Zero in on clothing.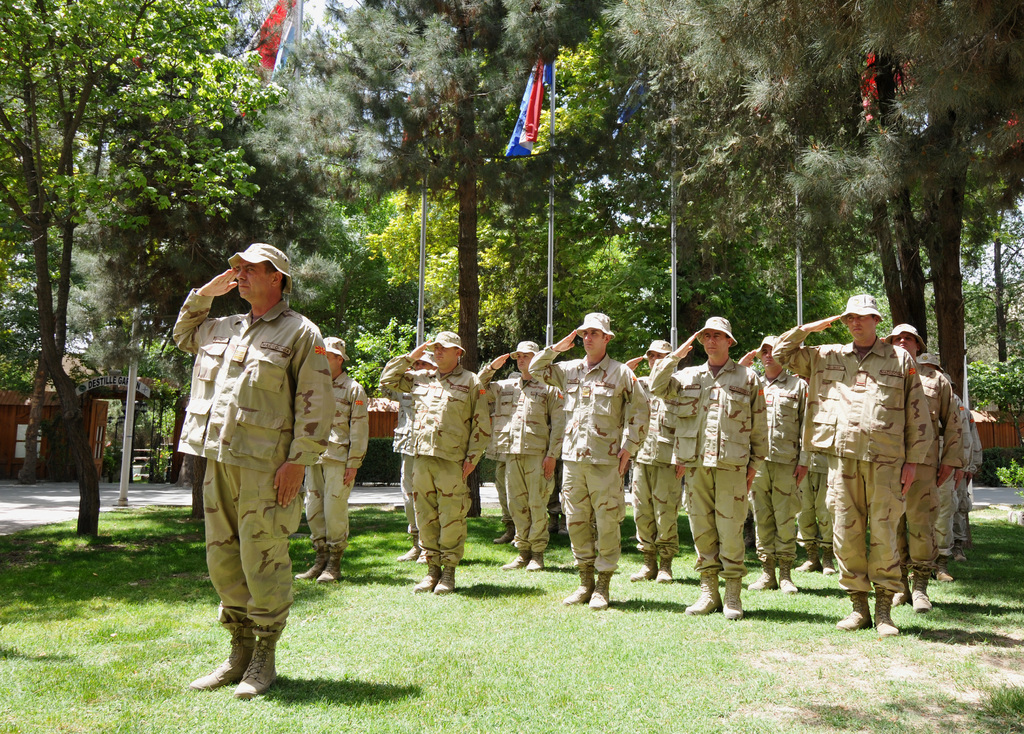
Zeroed in: 488,449,522,550.
